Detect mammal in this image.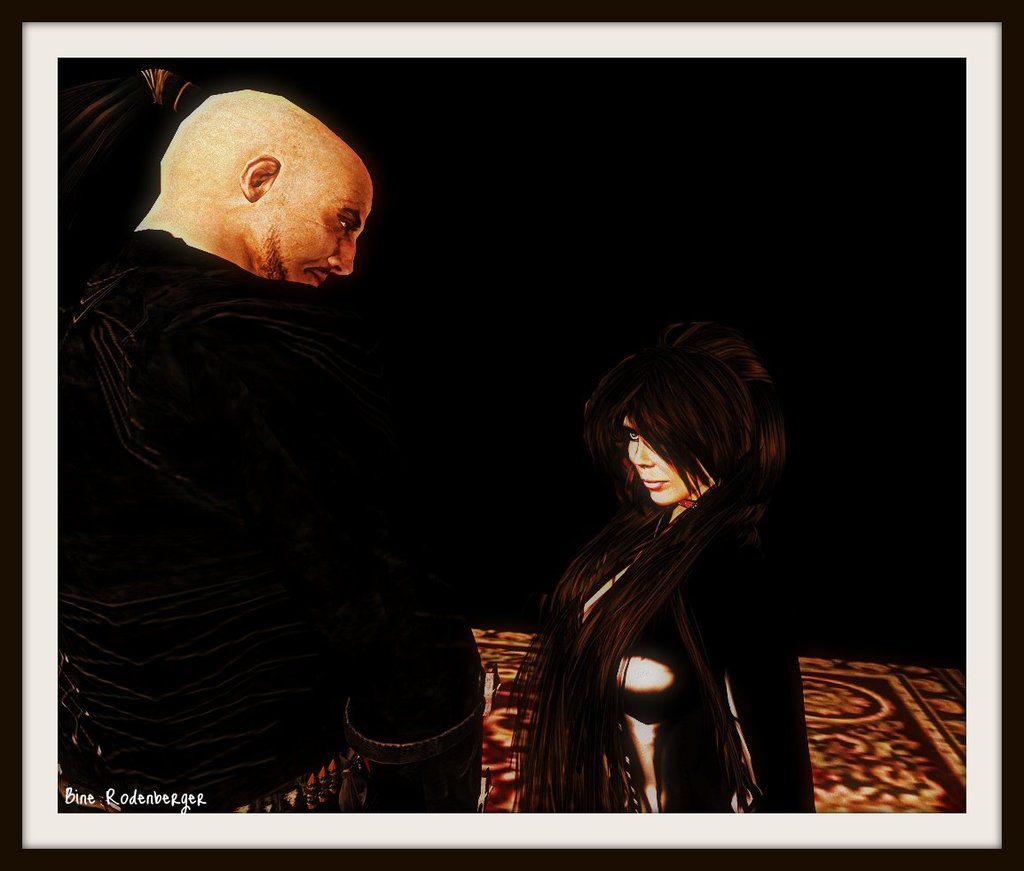
Detection: x1=55 y1=67 x2=484 y2=819.
